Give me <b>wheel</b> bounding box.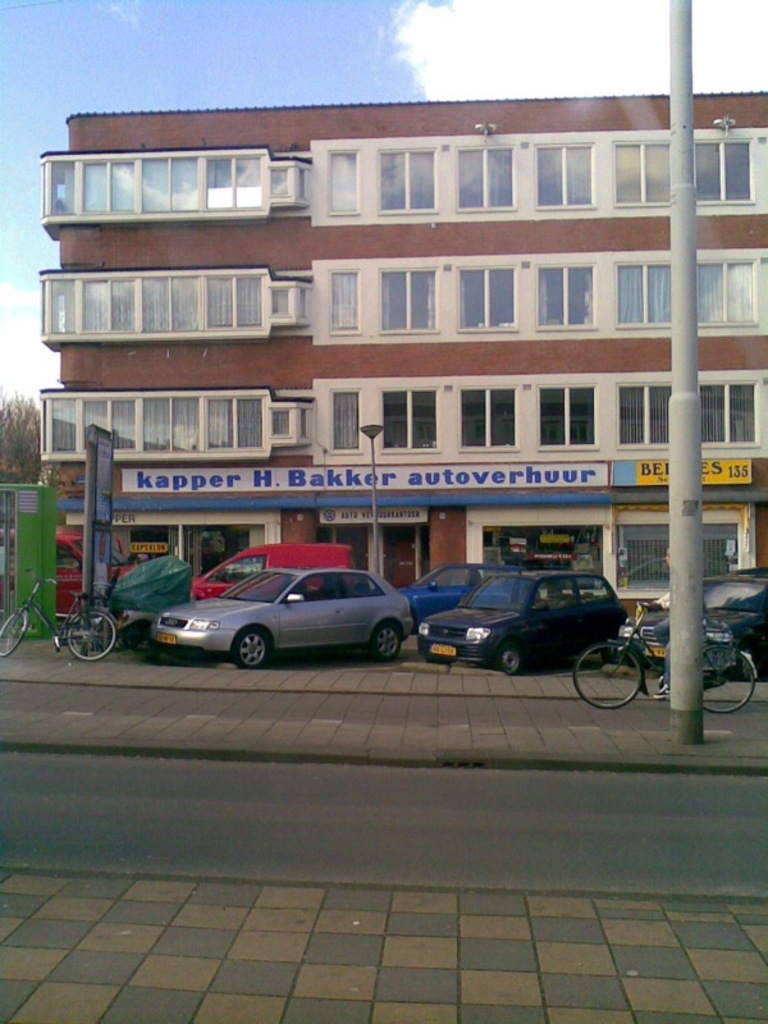
crop(573, 634, 655, 707).
